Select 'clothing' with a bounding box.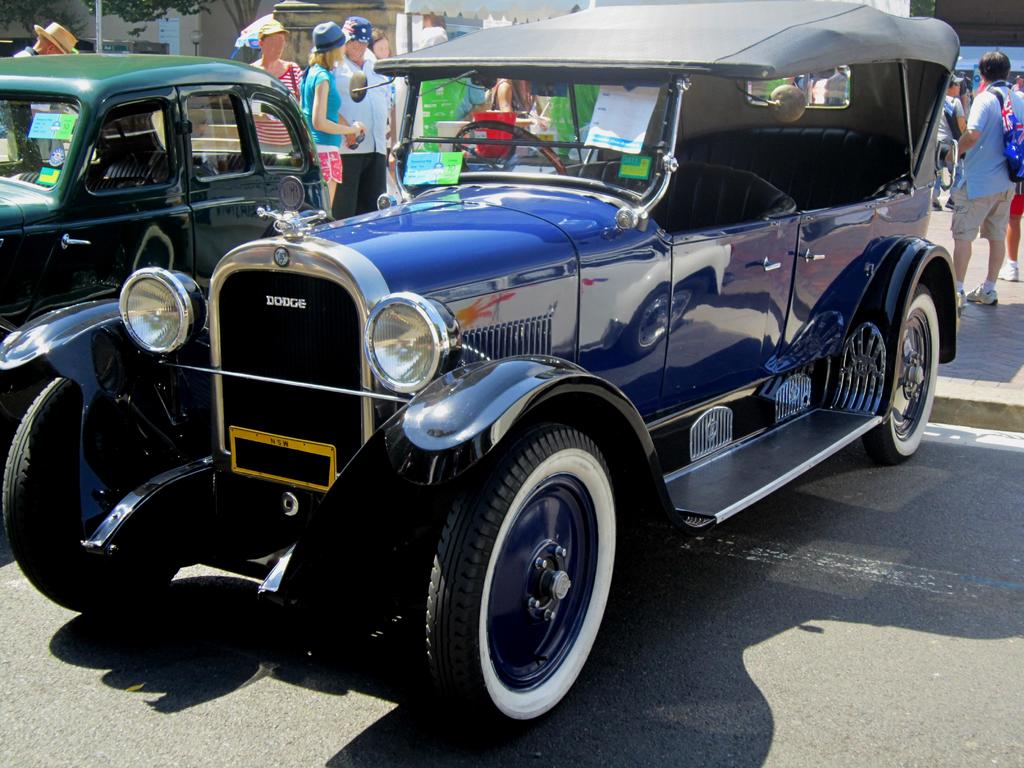
934:95:961:199.
